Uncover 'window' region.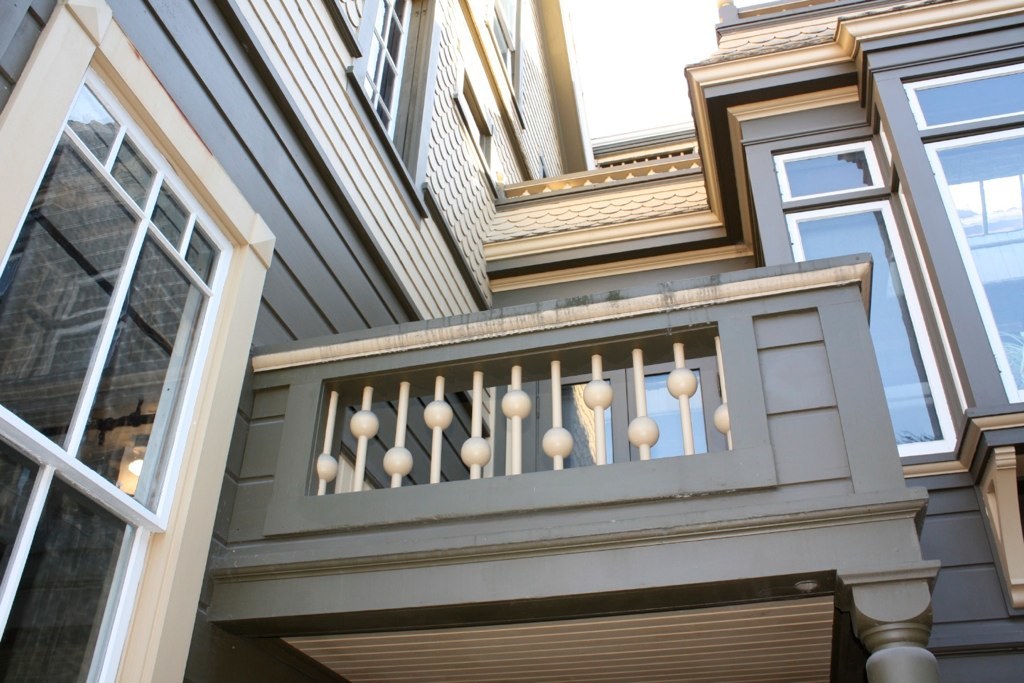
Uncovered: region(351, 0, 415, 171).
